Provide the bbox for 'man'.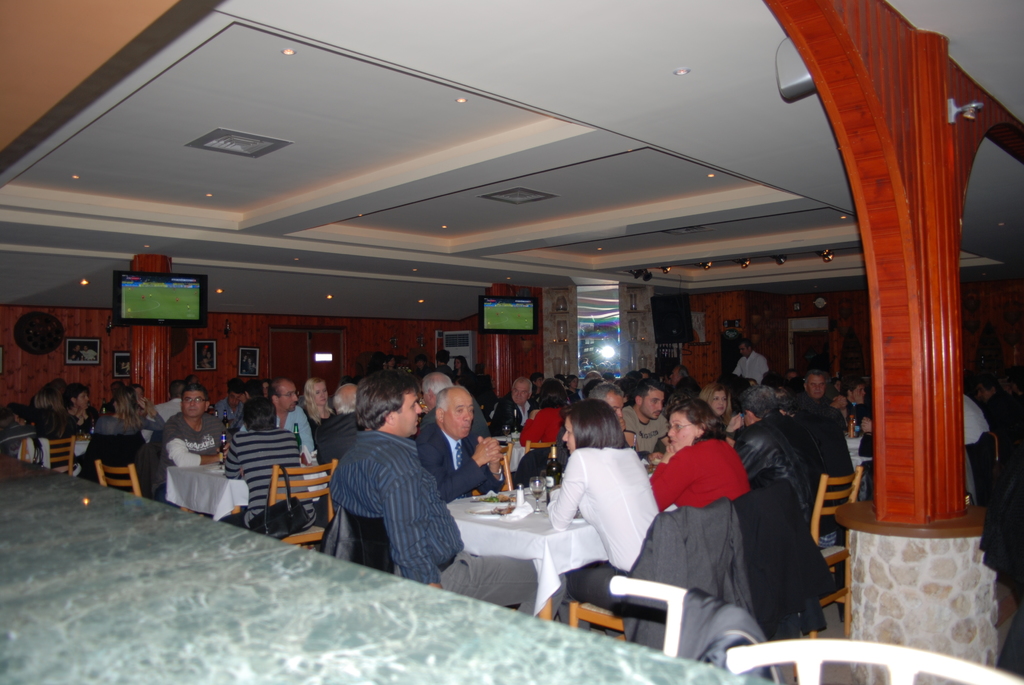
detection(323, 369, 541, 614).
